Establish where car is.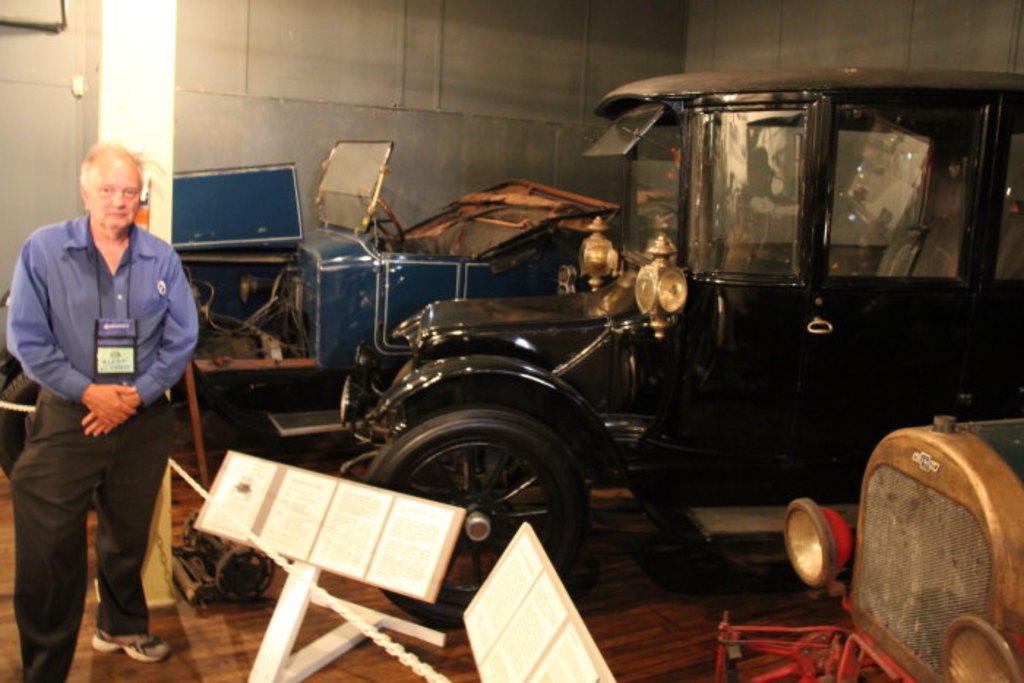
Established at [698,412,1023,682].
